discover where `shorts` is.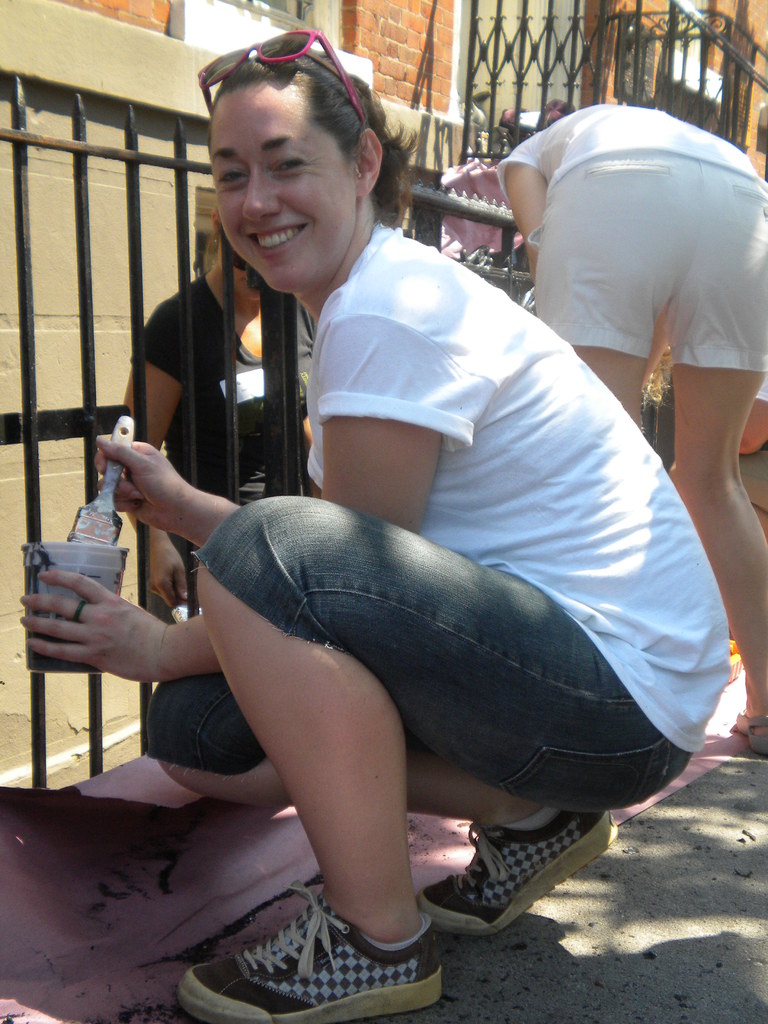
Discovered at (left=106, top=529, right=643, bottom=820).
